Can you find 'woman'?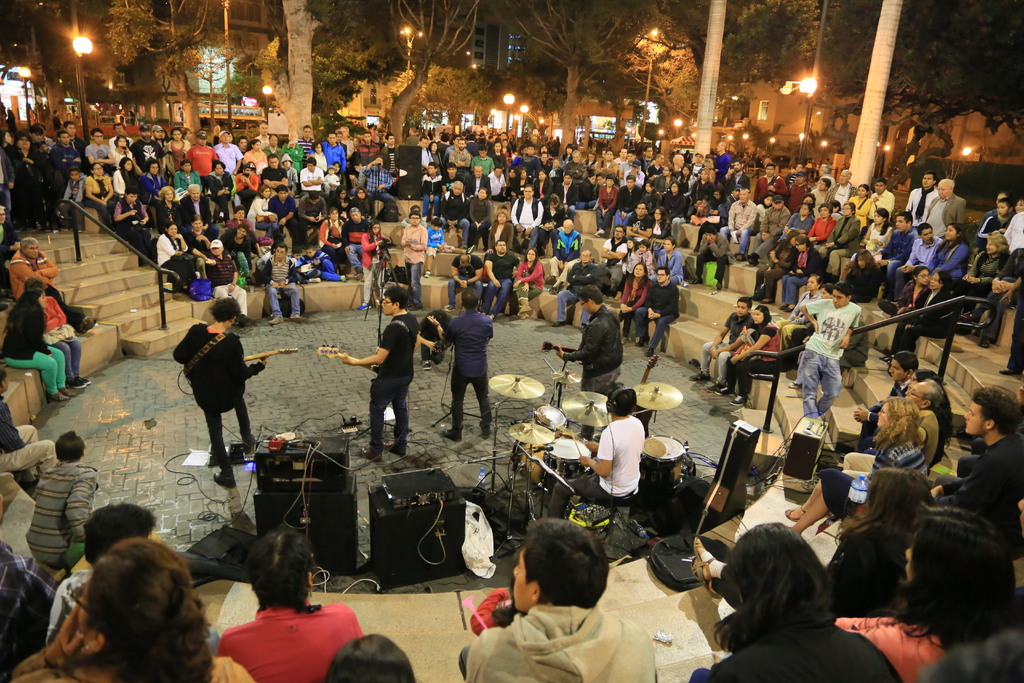
Yes, bounding box: crop(20, 276, 92, 391).
